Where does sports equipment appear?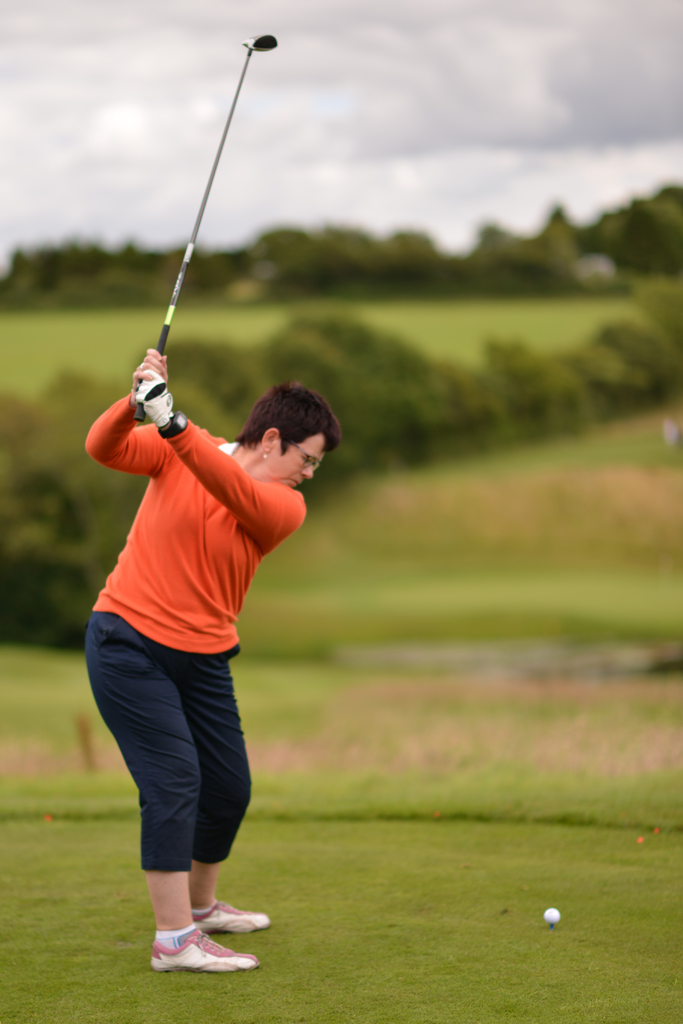
Appears at <region>543, 903, 559, 924</region>.
